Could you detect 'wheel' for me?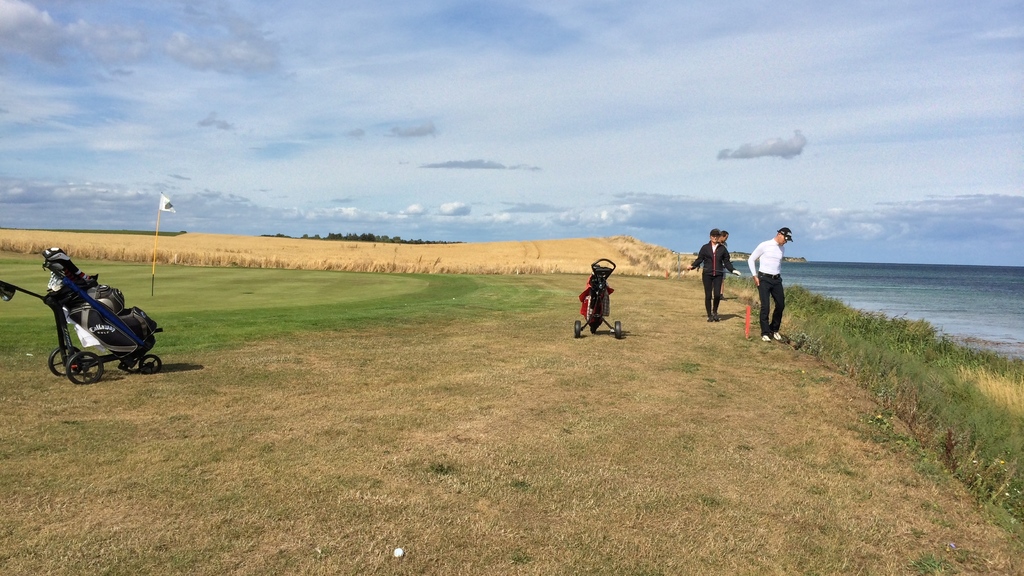
Detection result: 573:320:582:335.
